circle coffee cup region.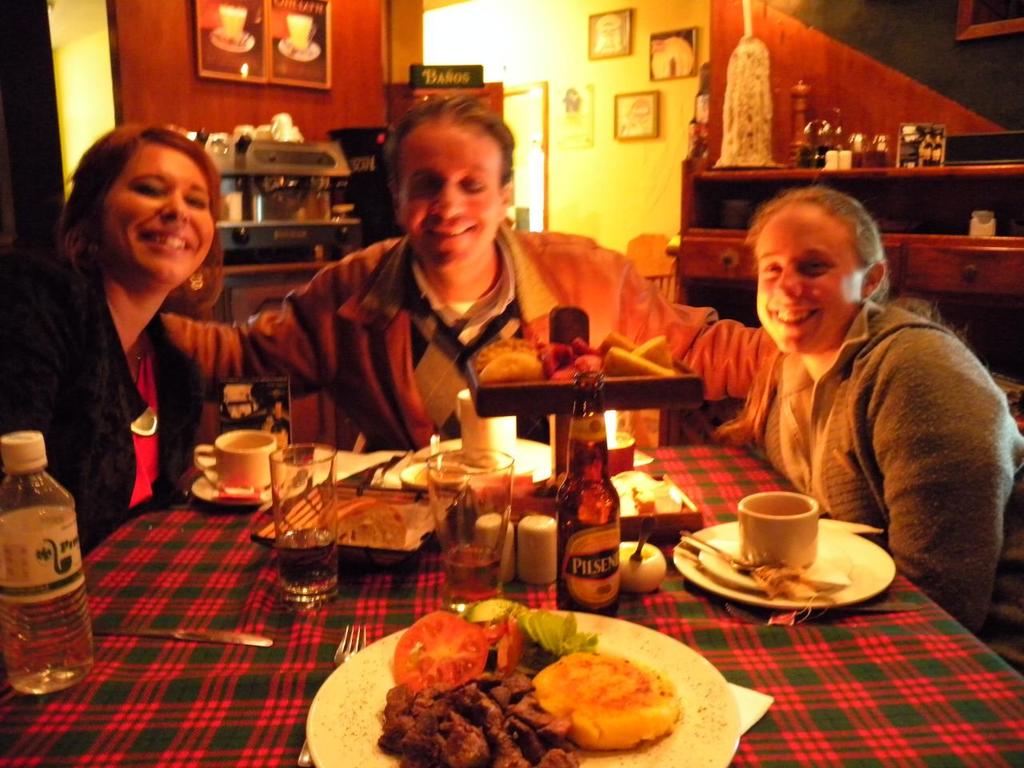
Region: [741, 490, 818, 570].
